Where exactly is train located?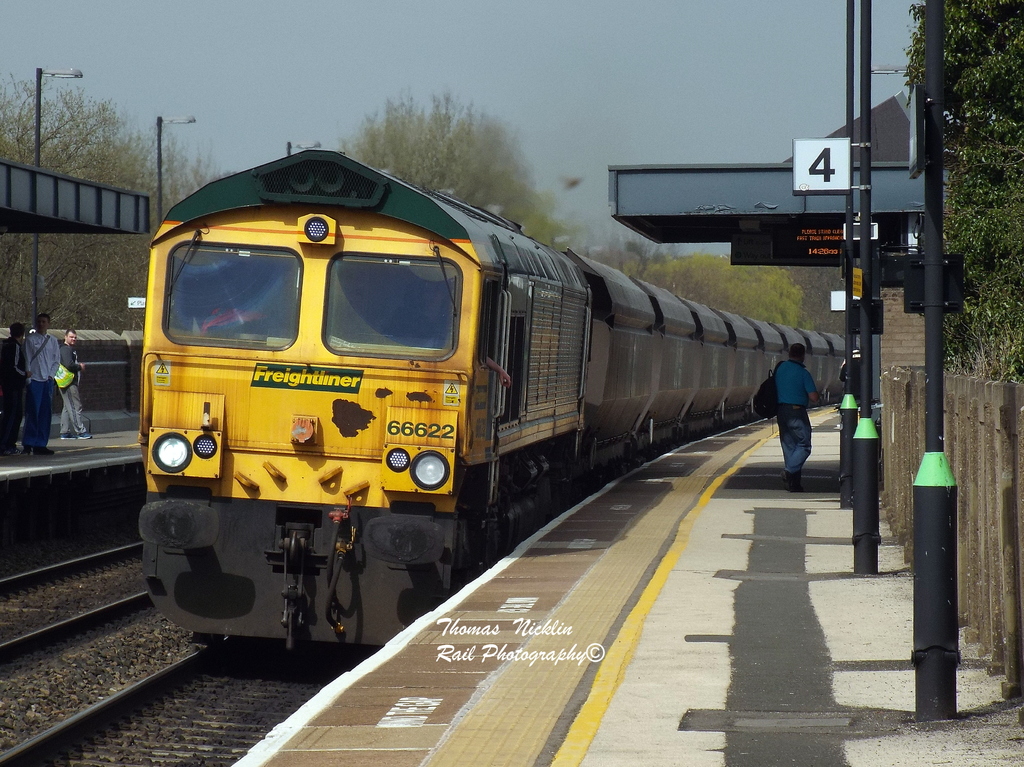
Its bounding box is l=140, t=149, r=851, b=641.
